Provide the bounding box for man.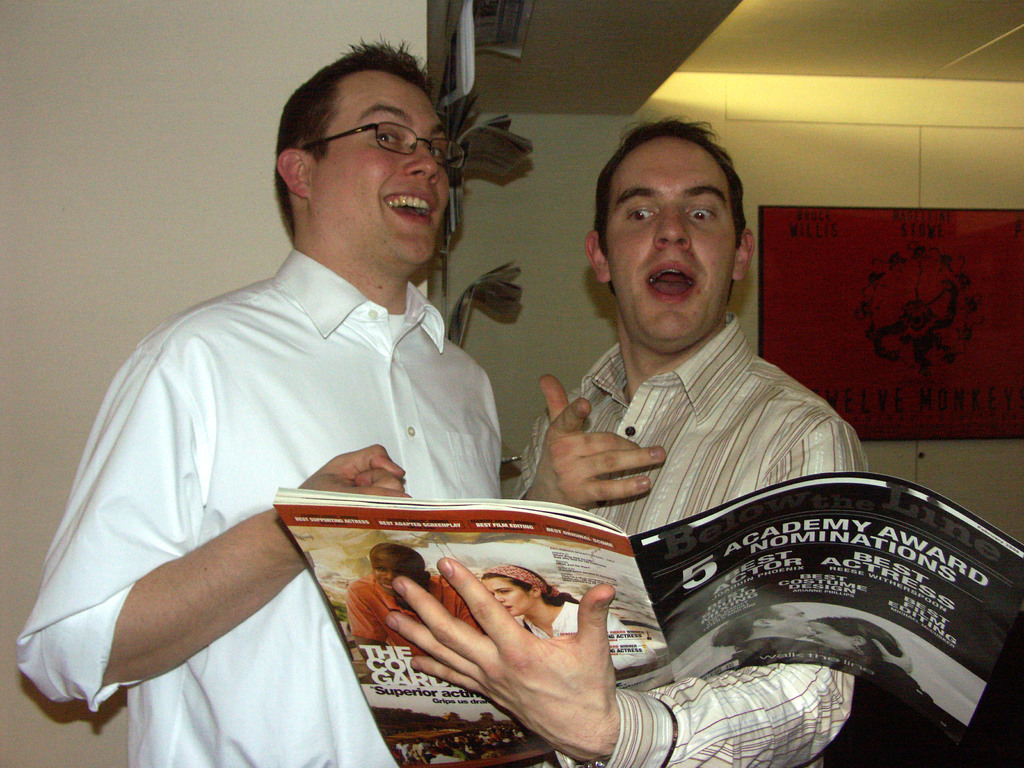
346, 543, 494, 641.
